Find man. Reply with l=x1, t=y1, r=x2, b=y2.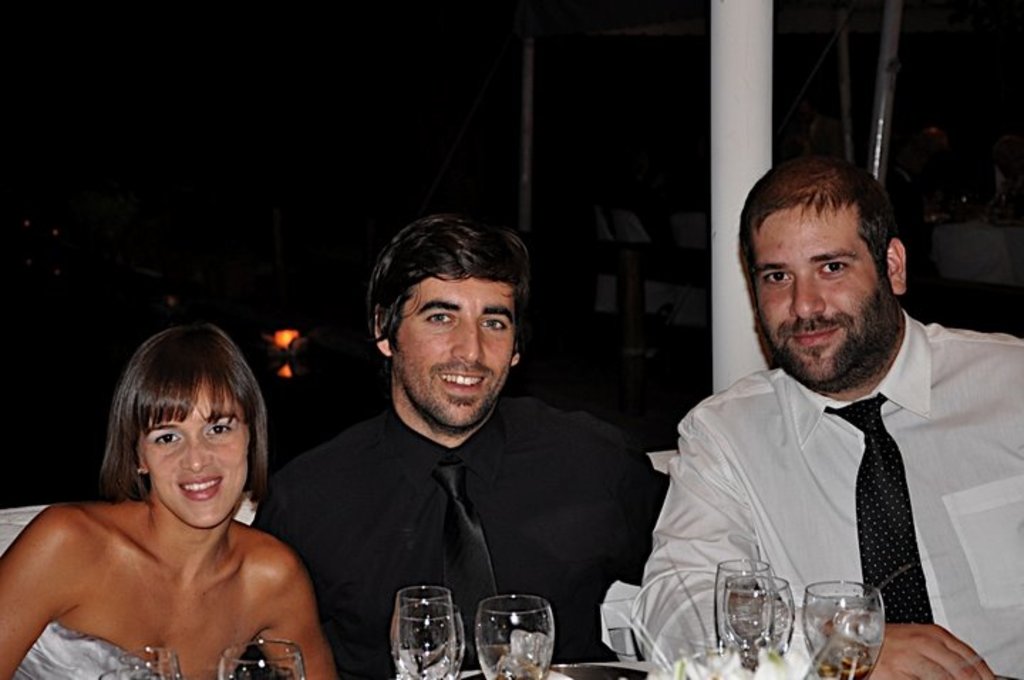
l=233, t=215, r=667, b=679.
